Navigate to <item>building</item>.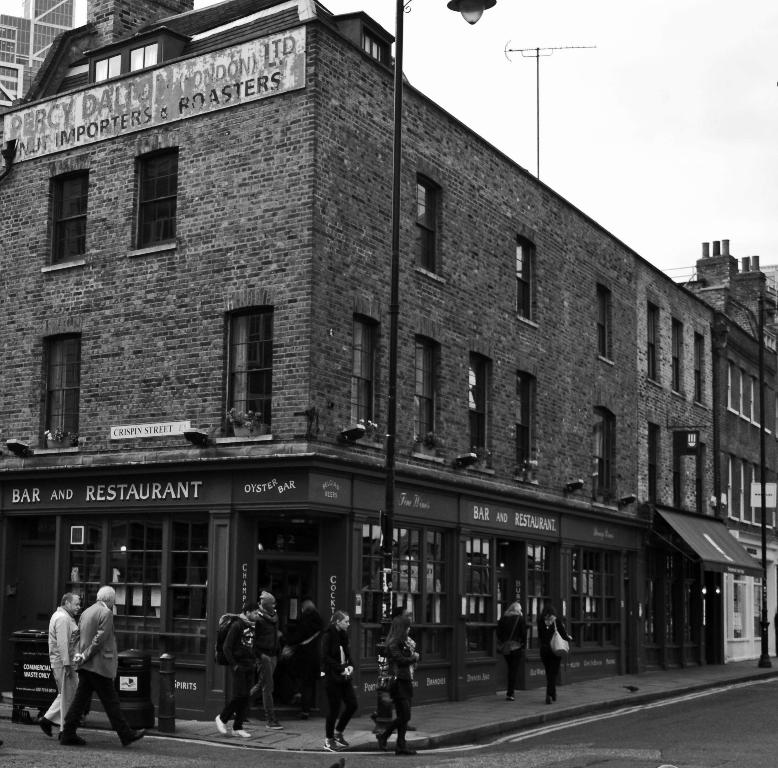
Navigation target: (715,235,777,663).
